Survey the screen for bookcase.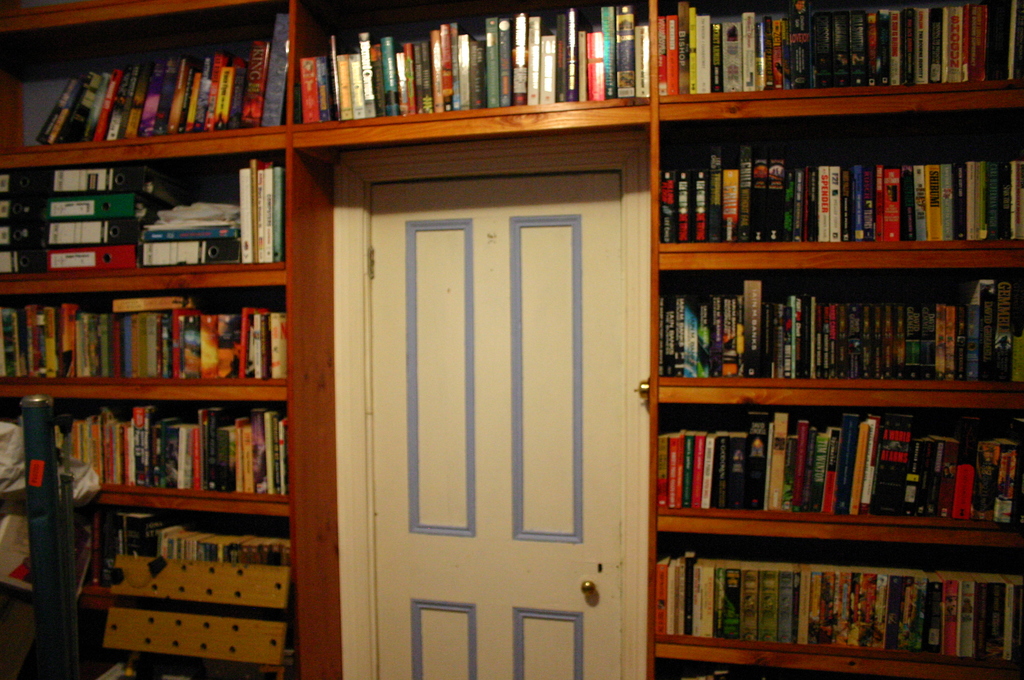
Survey found: rect(0, 0, 1023, 679).
